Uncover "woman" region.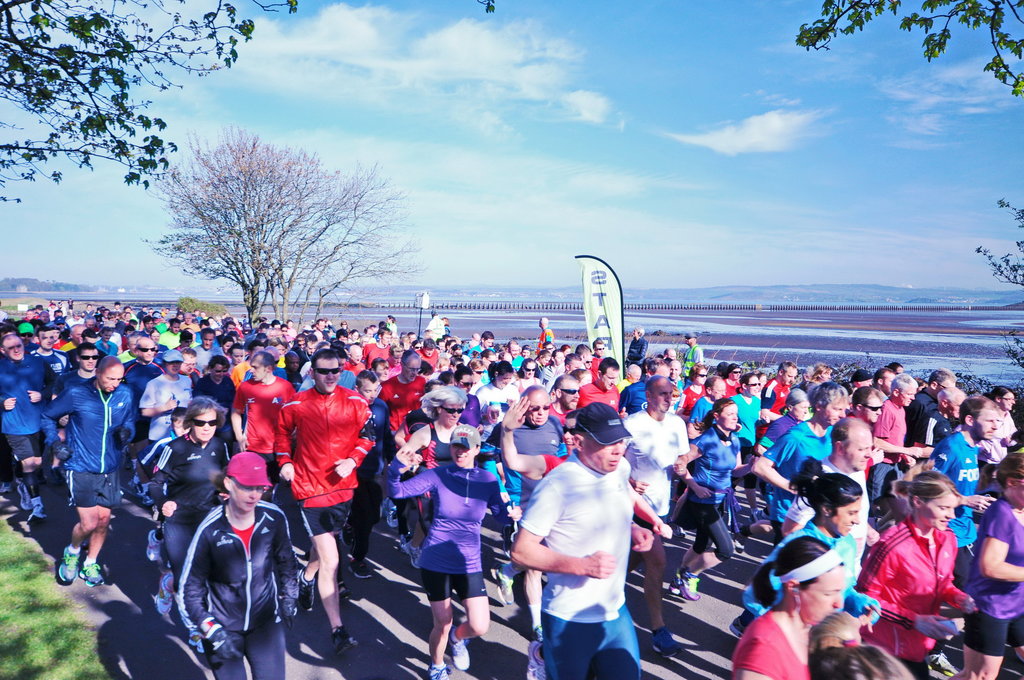
Uncovered: Rect(386, 423, 520, 679).
